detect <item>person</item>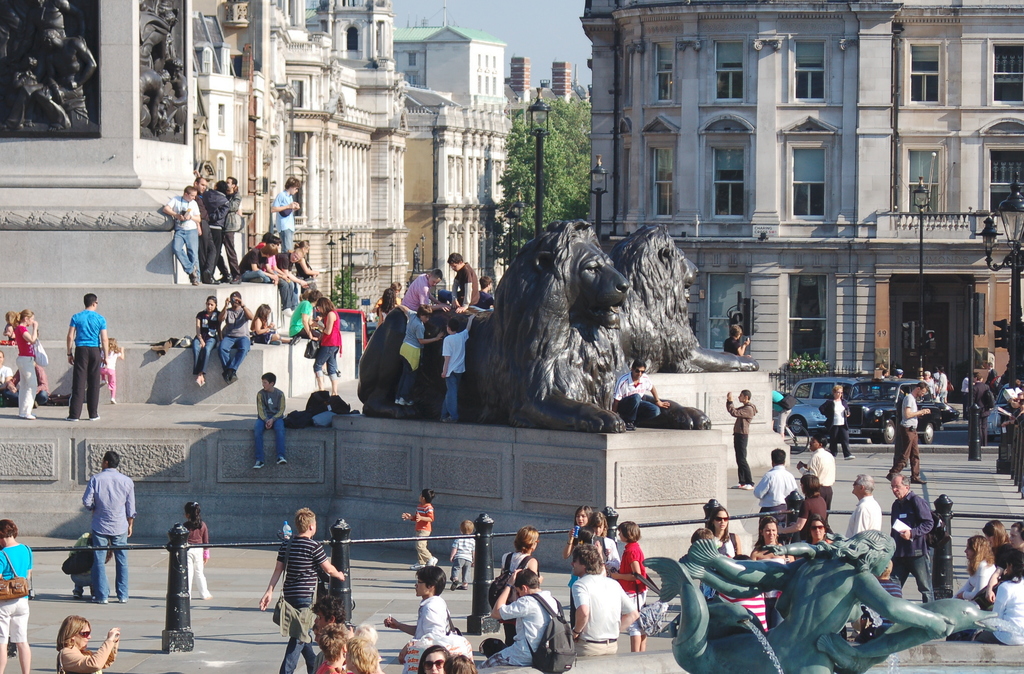
261:504:351:673
